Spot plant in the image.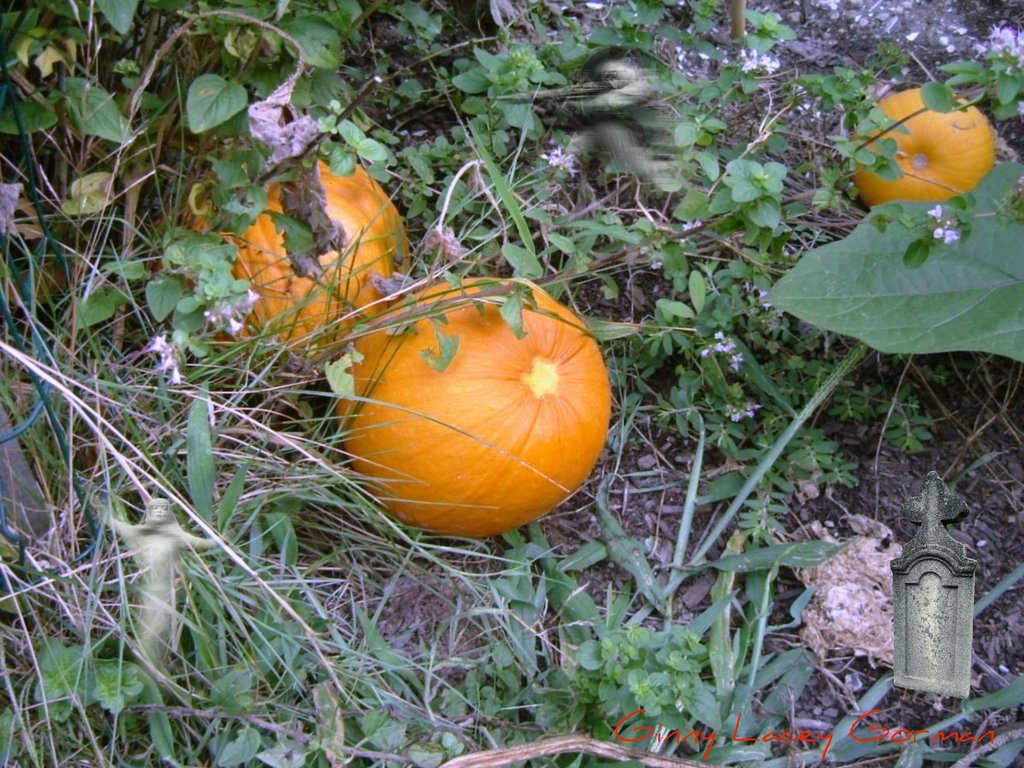
plant found at (157,369,309,767).
